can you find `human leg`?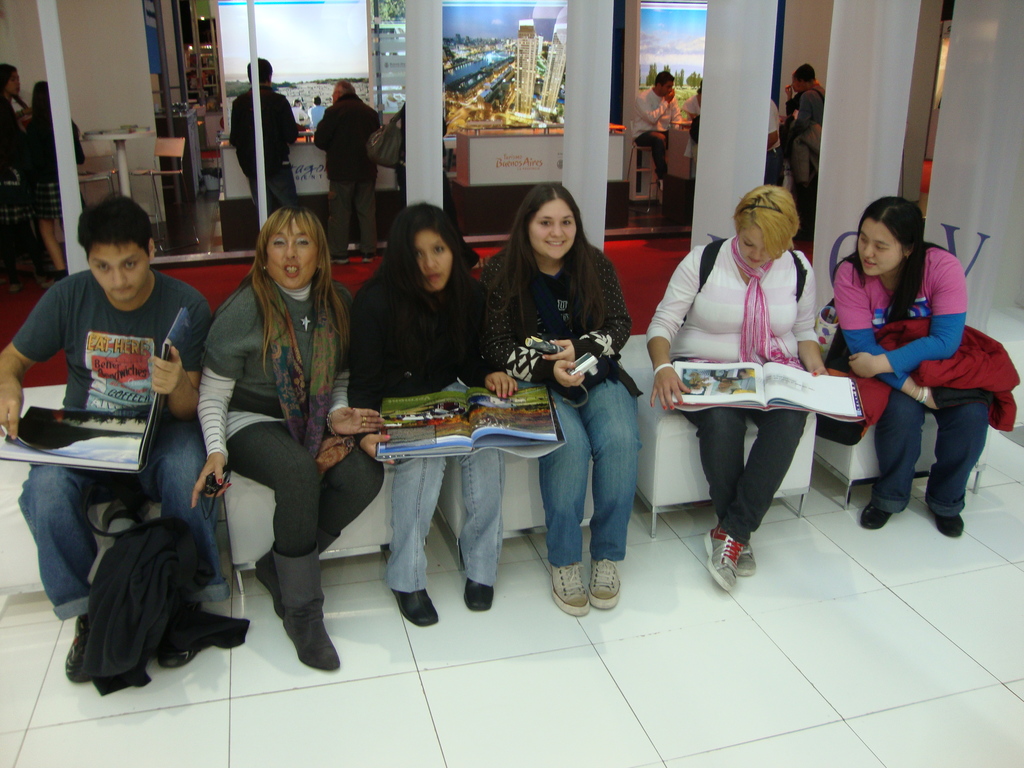
Yes, bounding box: left=678, top=409, right=810, bottom=590.
